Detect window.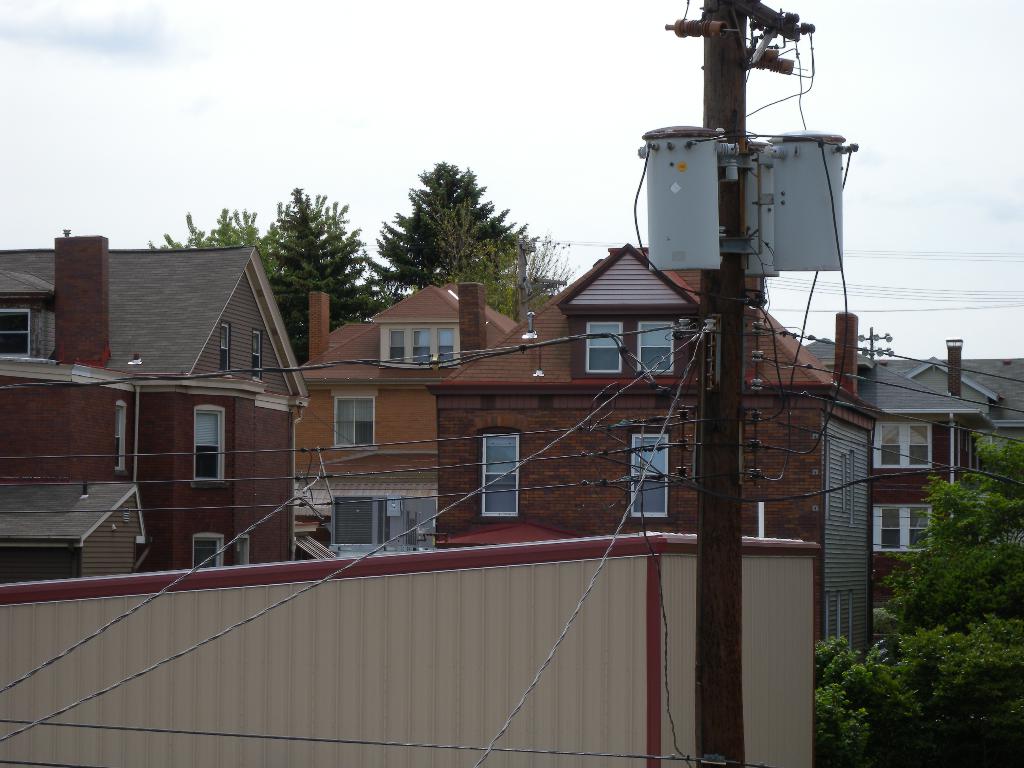
Detected at detection(228, 534, 250, 566).
